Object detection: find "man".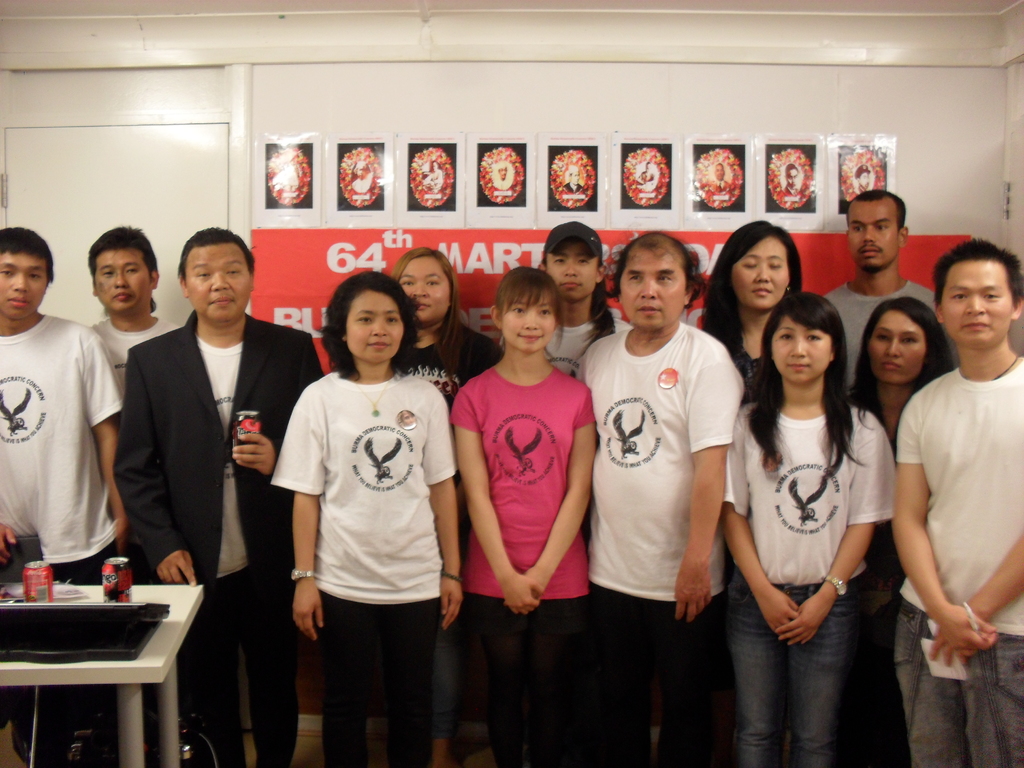
bbox=(589, 233, 727, 762).
